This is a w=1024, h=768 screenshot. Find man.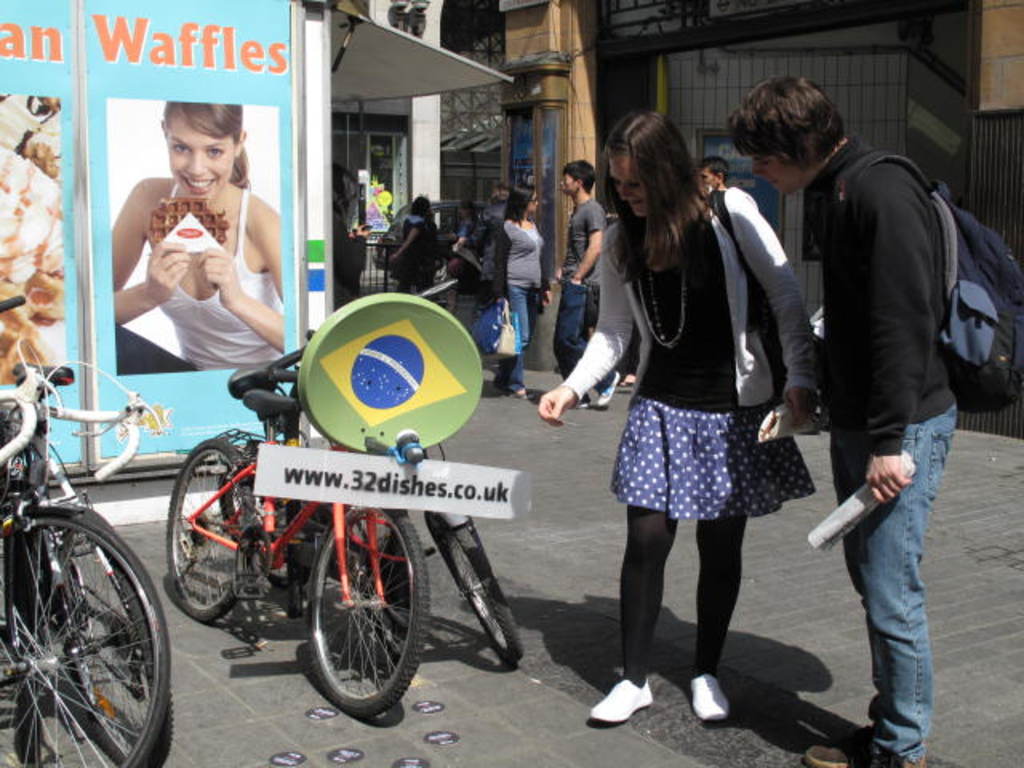
Bounding box: bbox(762, 75, 1006, 717).
